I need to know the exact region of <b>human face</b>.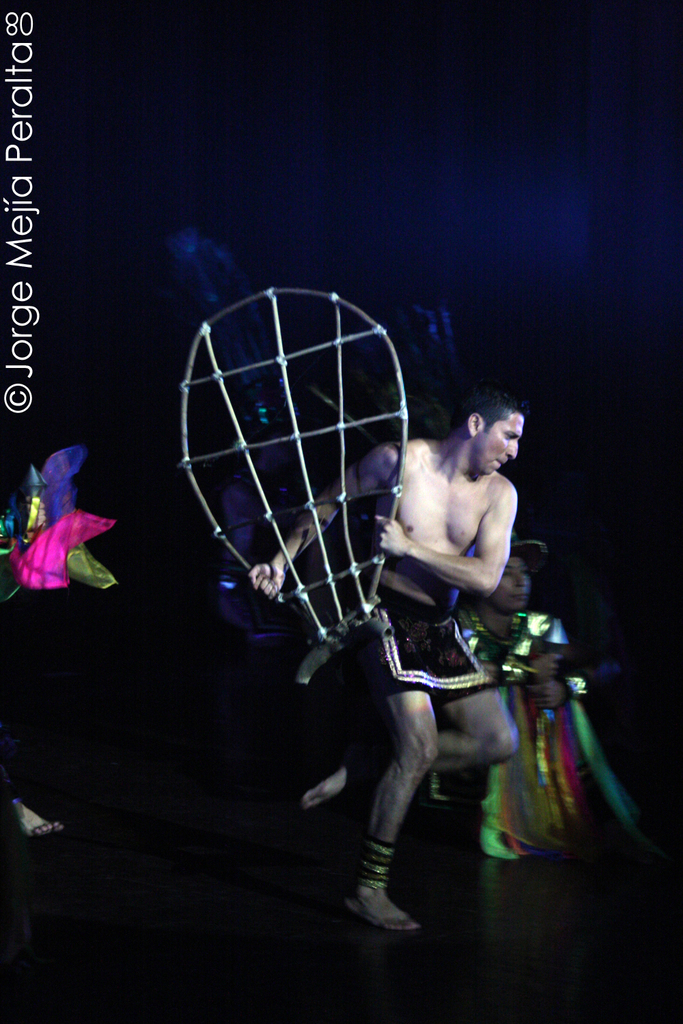
Region: {"x1": 469, "y1": 412, "x2": 523, "y2": 477}.
